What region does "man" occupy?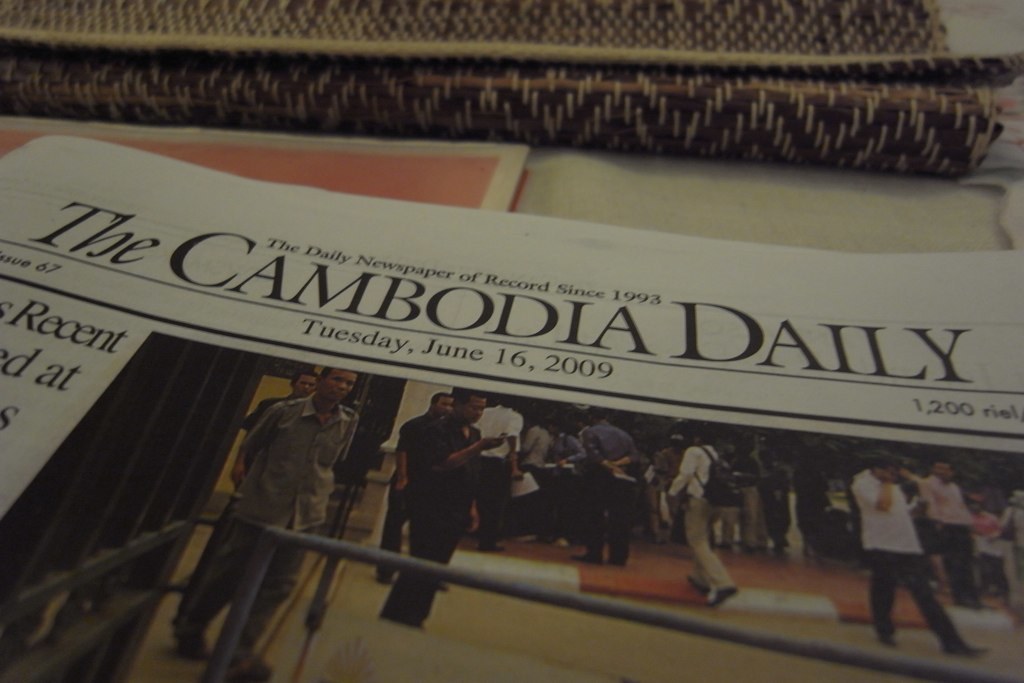
locate(671, 431, 731, 602).
